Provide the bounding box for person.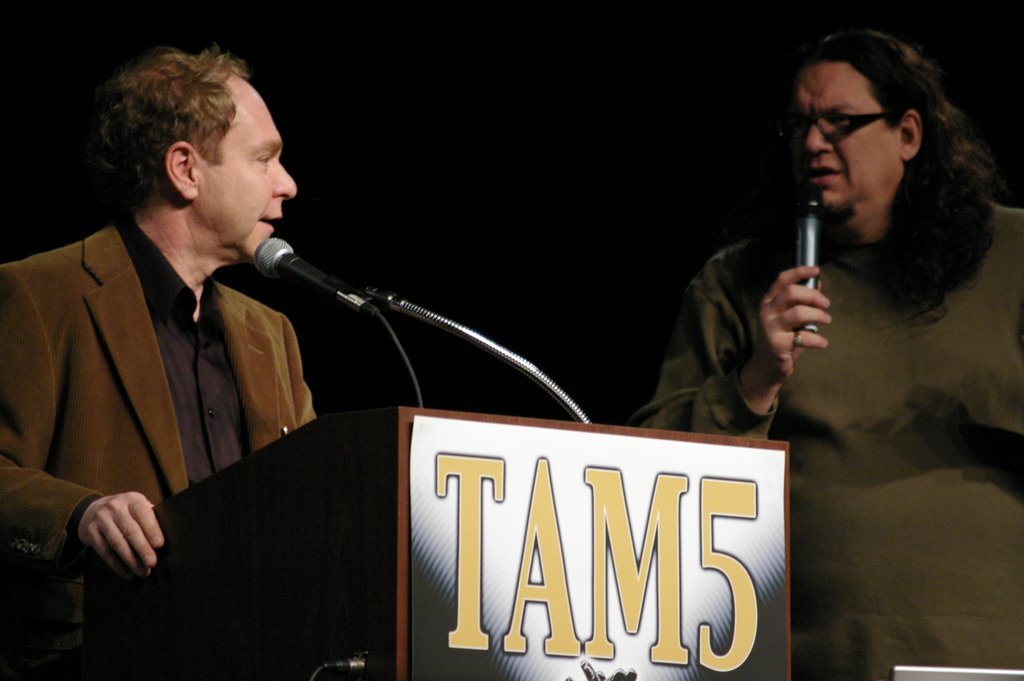
0 35 320 680.
